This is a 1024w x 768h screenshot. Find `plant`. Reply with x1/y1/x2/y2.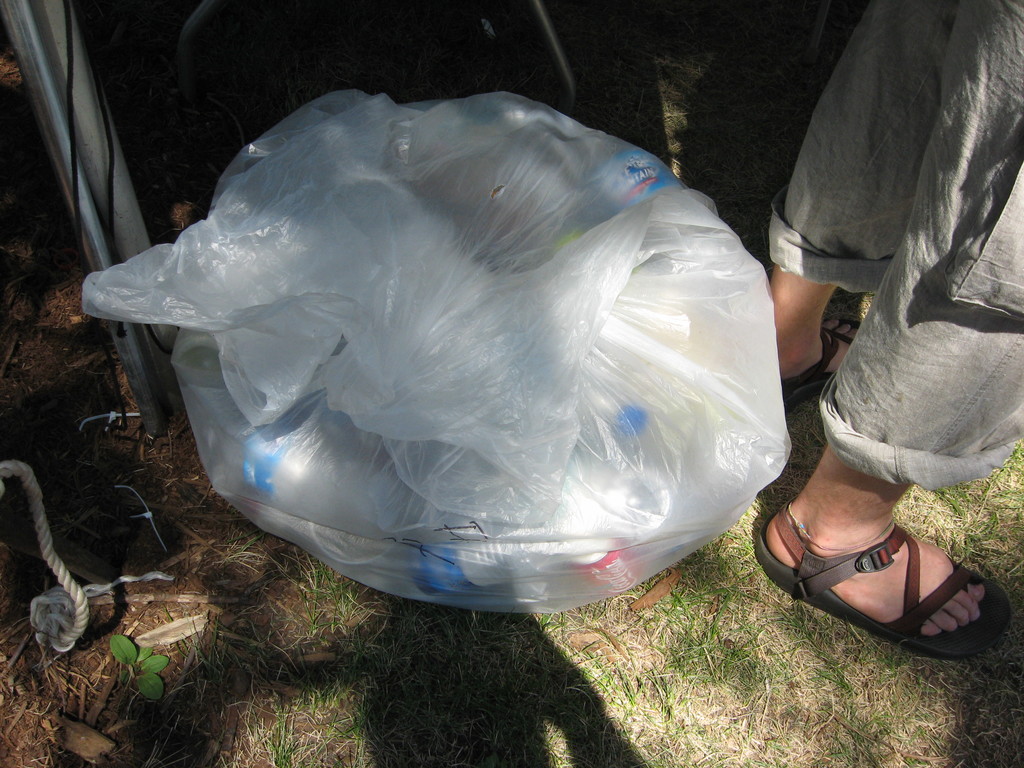
109/632/173/705.
